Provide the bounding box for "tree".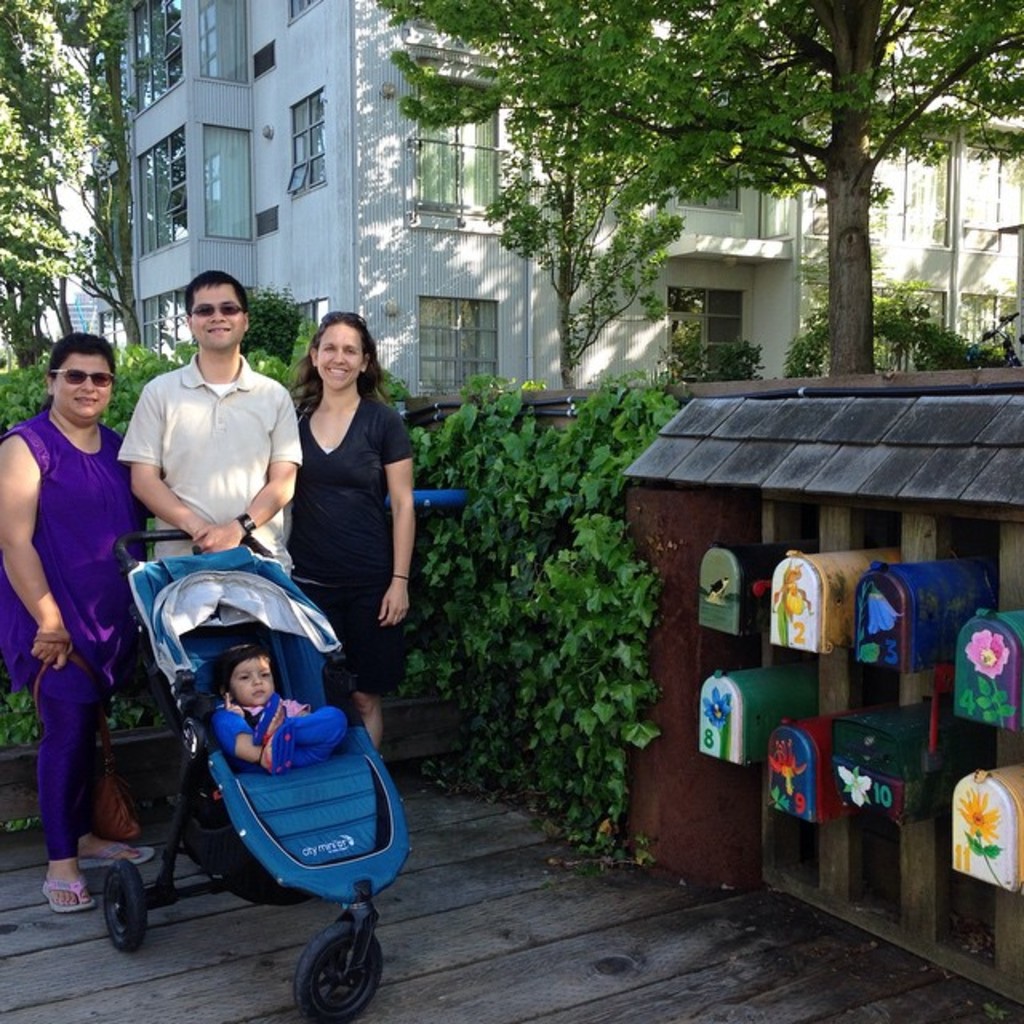
box=[779, 270, 1022, 371].
